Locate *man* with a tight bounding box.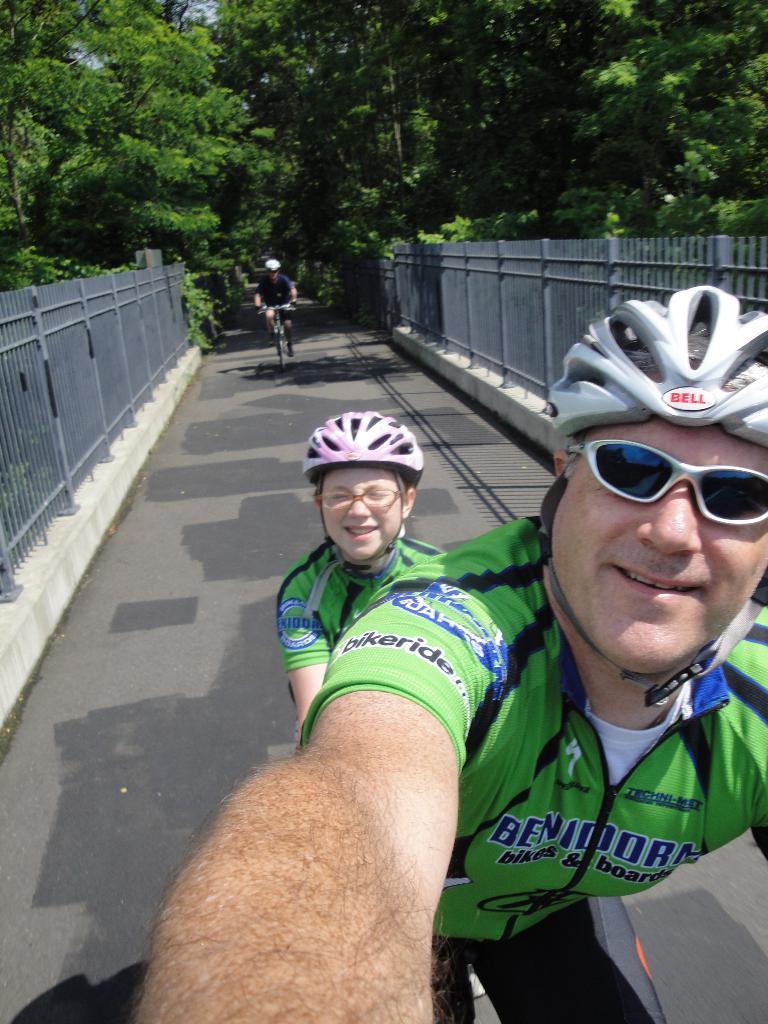
detection(252, 259, 303, 357).
